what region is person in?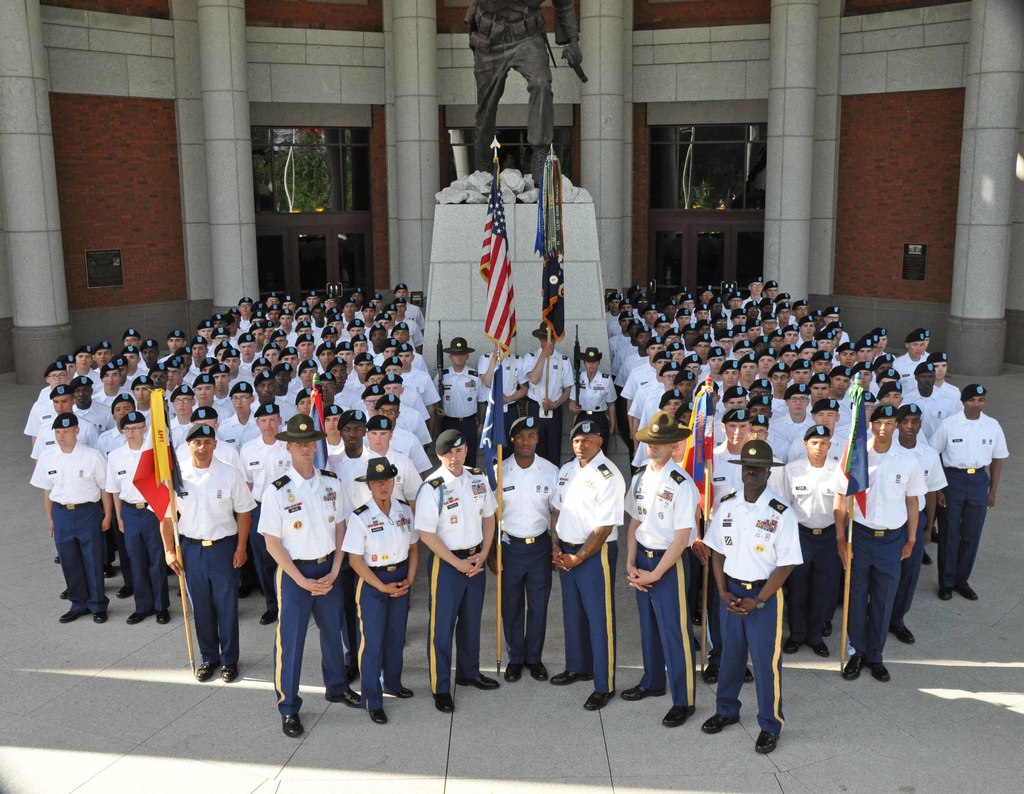
left=324, top=408, right=346, bottom=469.
